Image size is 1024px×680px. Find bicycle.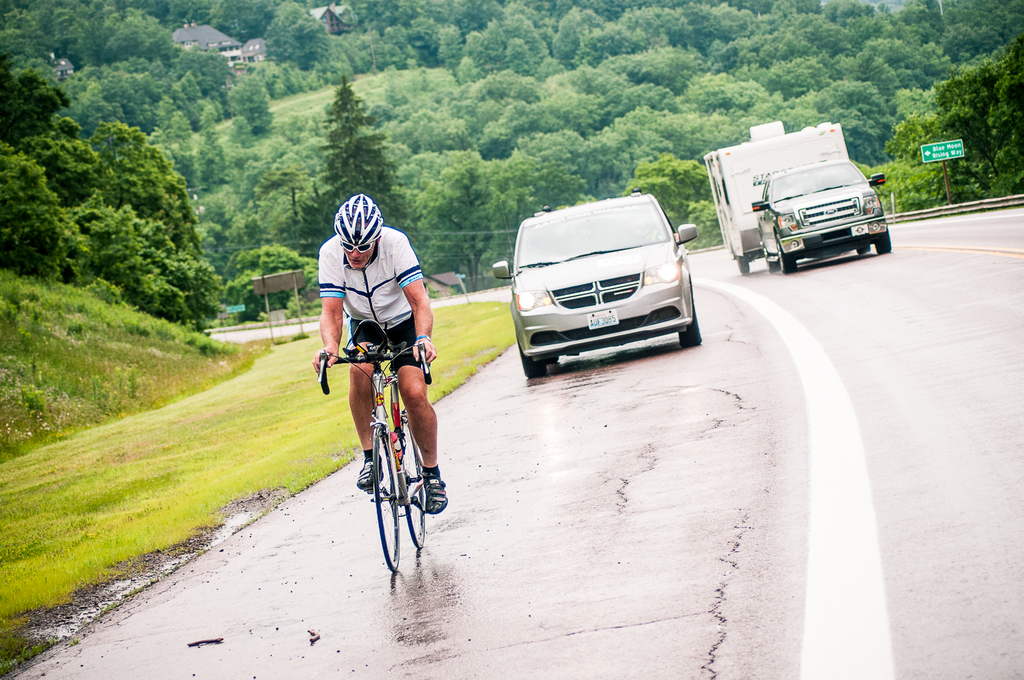
select_region(318, 323, 433, 576).
